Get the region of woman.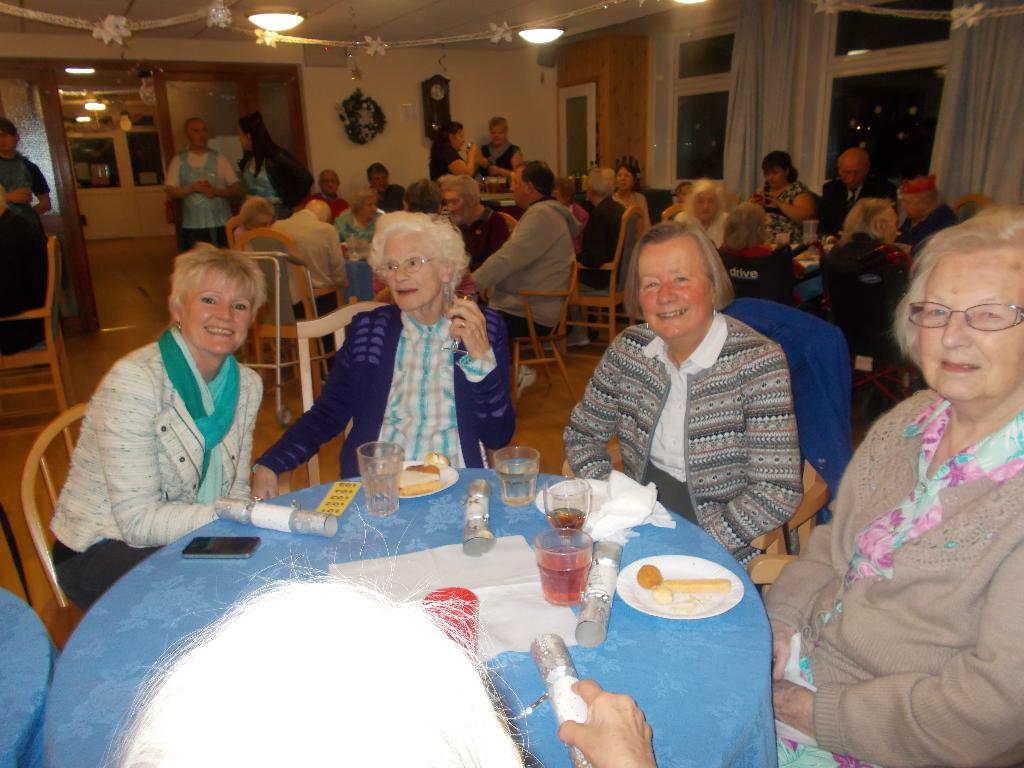
select_region(432, 118, 485, 187).
